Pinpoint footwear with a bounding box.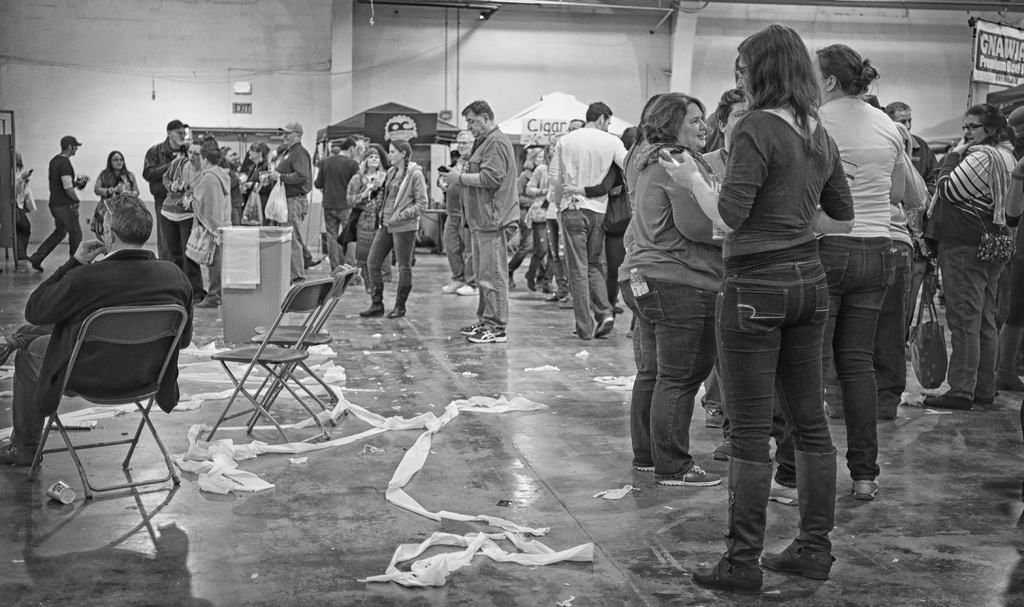
rect(459, 319, 485, 336).
